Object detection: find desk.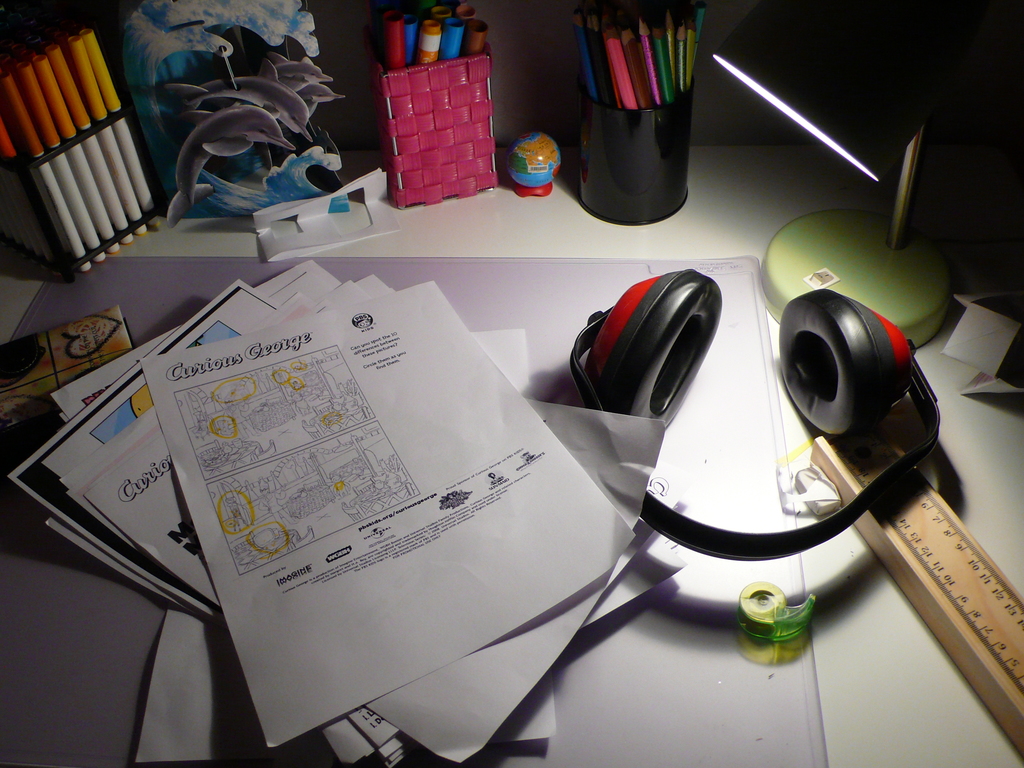
bbox=[3, 143, 1020, 764].
